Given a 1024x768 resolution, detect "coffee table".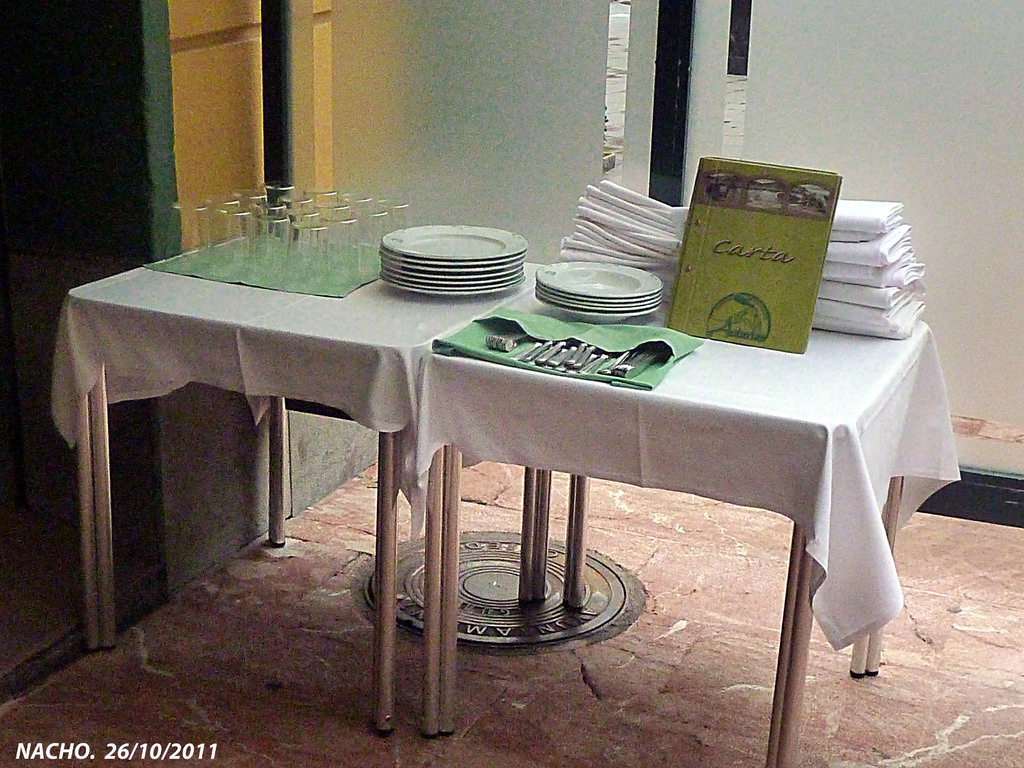
bbox=(388, 223, 917, 724).
